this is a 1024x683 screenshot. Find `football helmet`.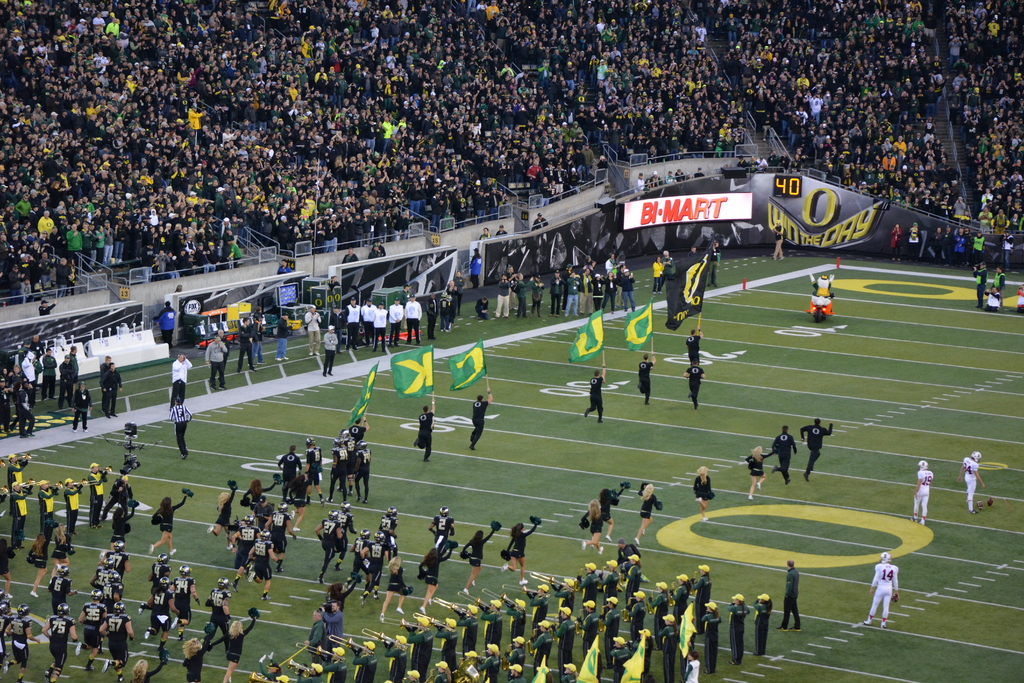
Bounding box: pyautogui.locateOnScreen(113, 602, 127, 614).
